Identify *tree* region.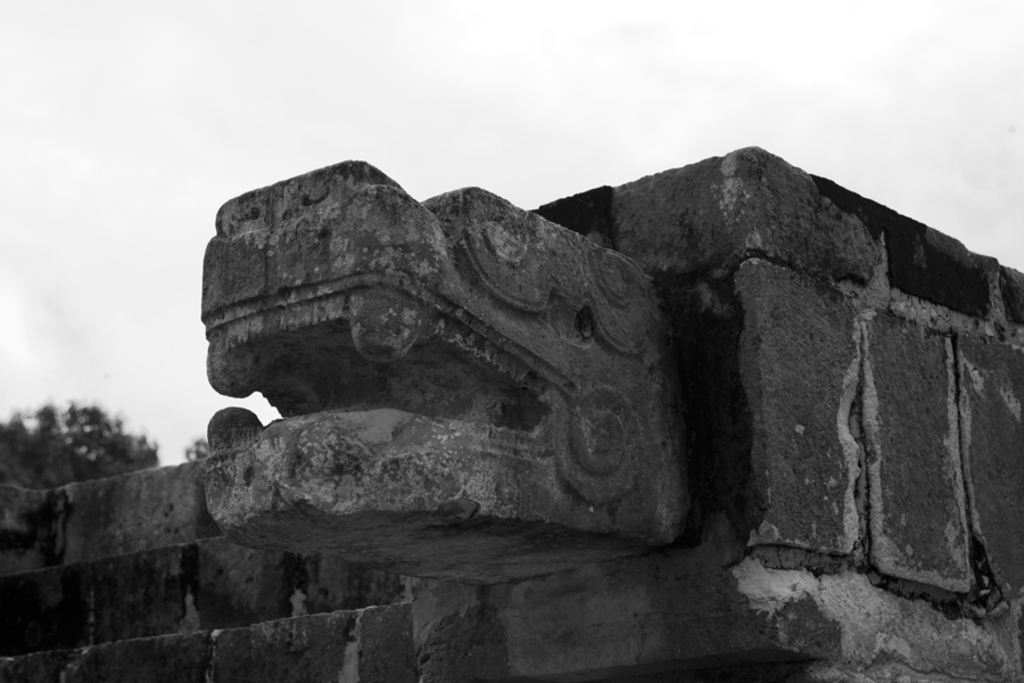
Region: crop(30, 397, 132, 500).
